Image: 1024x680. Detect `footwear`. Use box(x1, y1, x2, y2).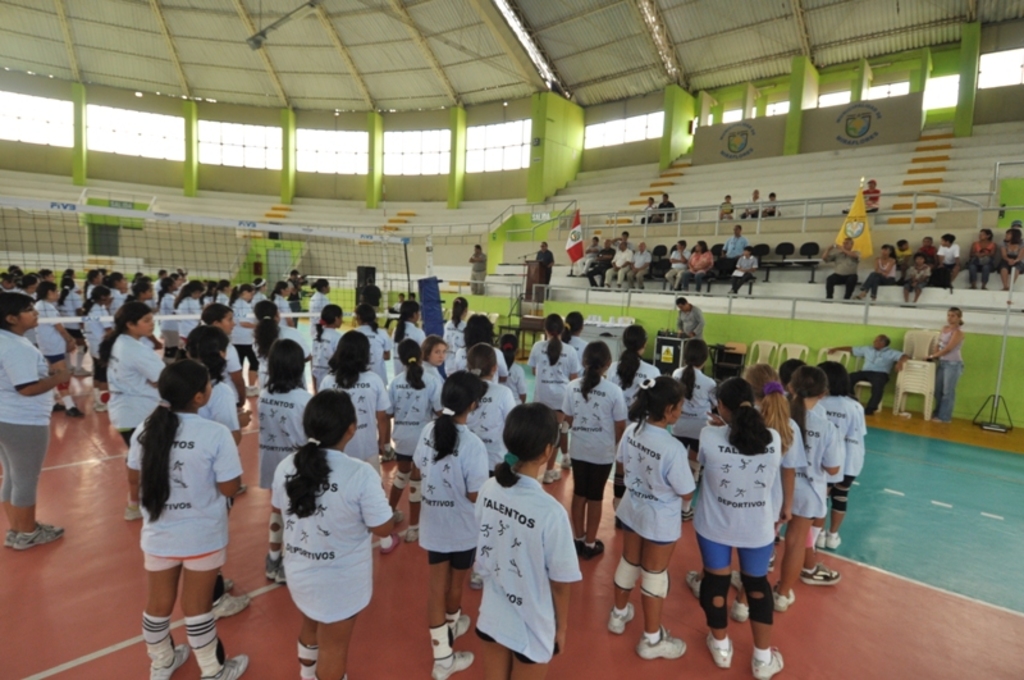
box(92, 402, 109, 414).
